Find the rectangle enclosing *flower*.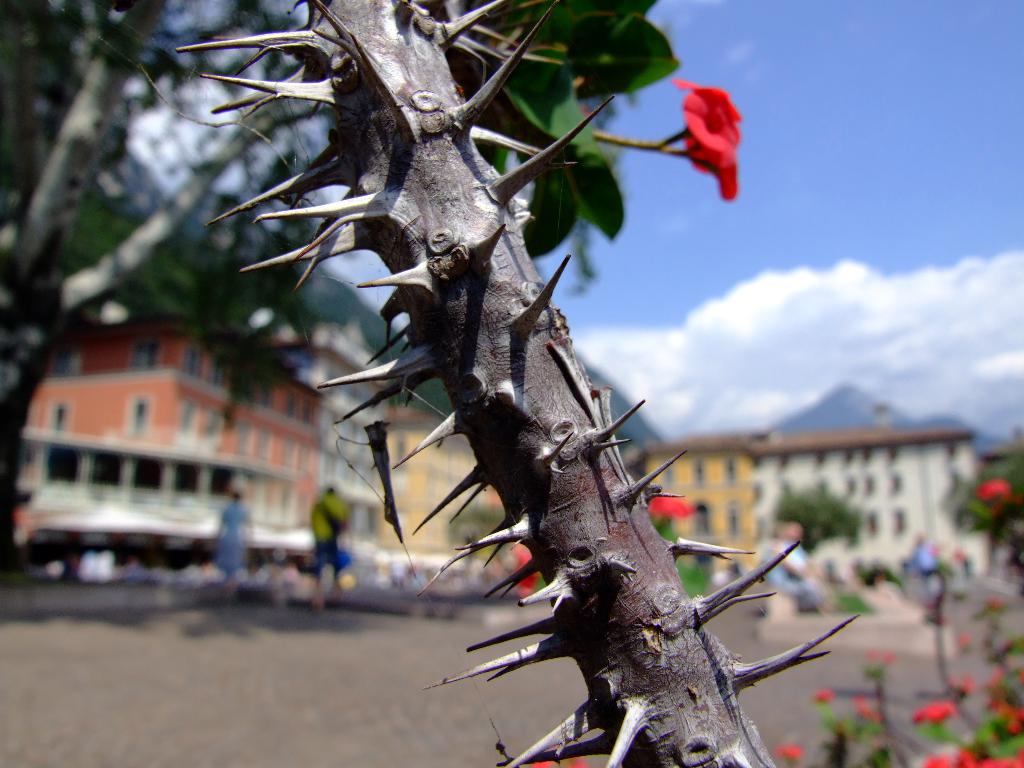
region(782, 739, 802, 760).
